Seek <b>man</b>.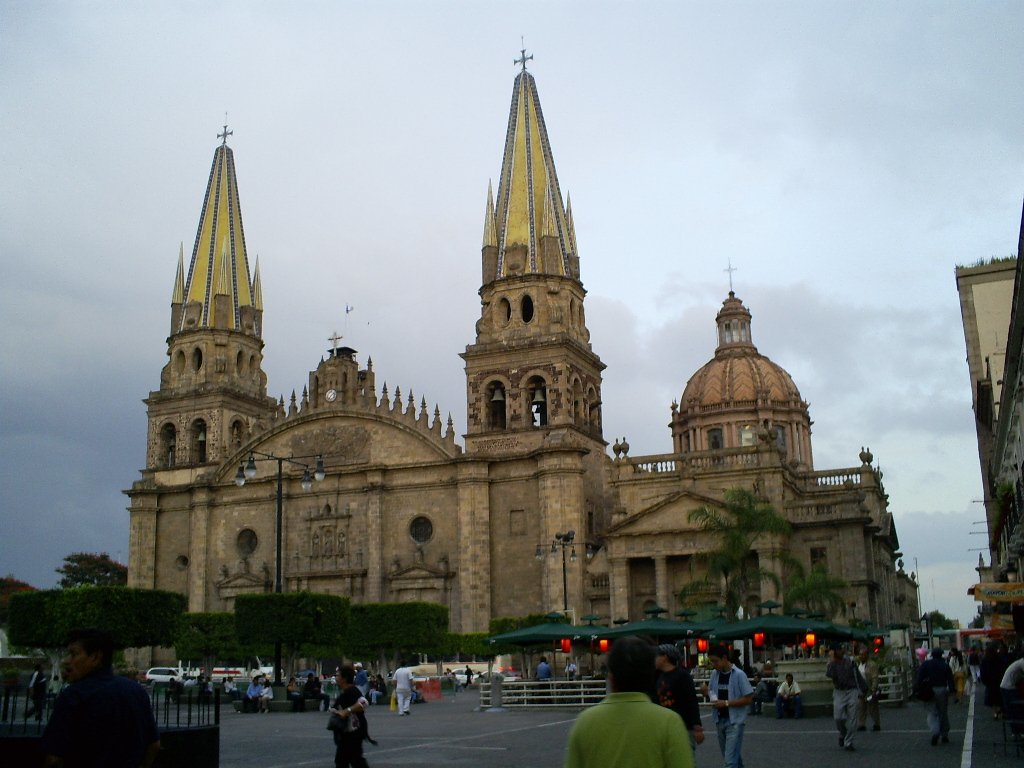
701:645:757:766.
